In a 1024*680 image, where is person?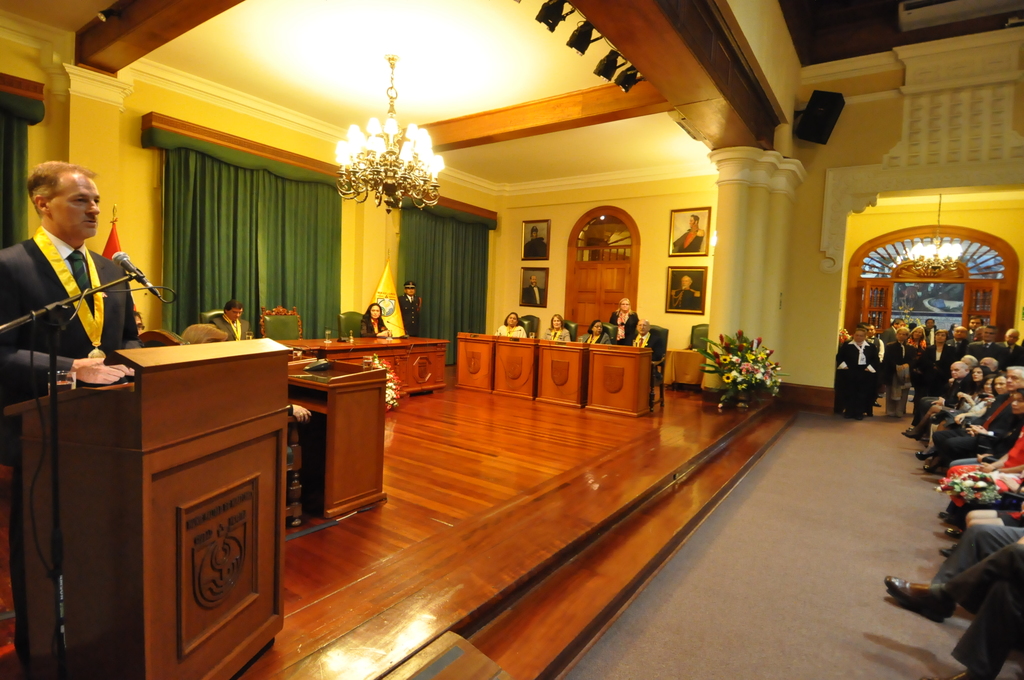
666/215/706/256.
